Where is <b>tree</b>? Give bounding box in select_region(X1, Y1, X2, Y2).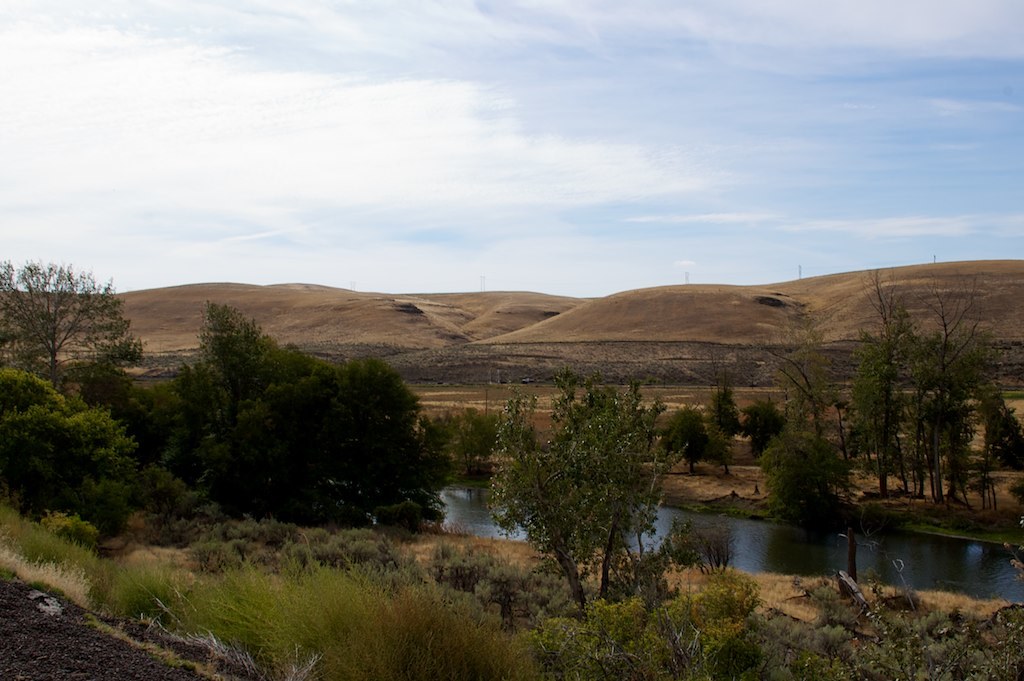
select_region(741, 400, 807, 469).
